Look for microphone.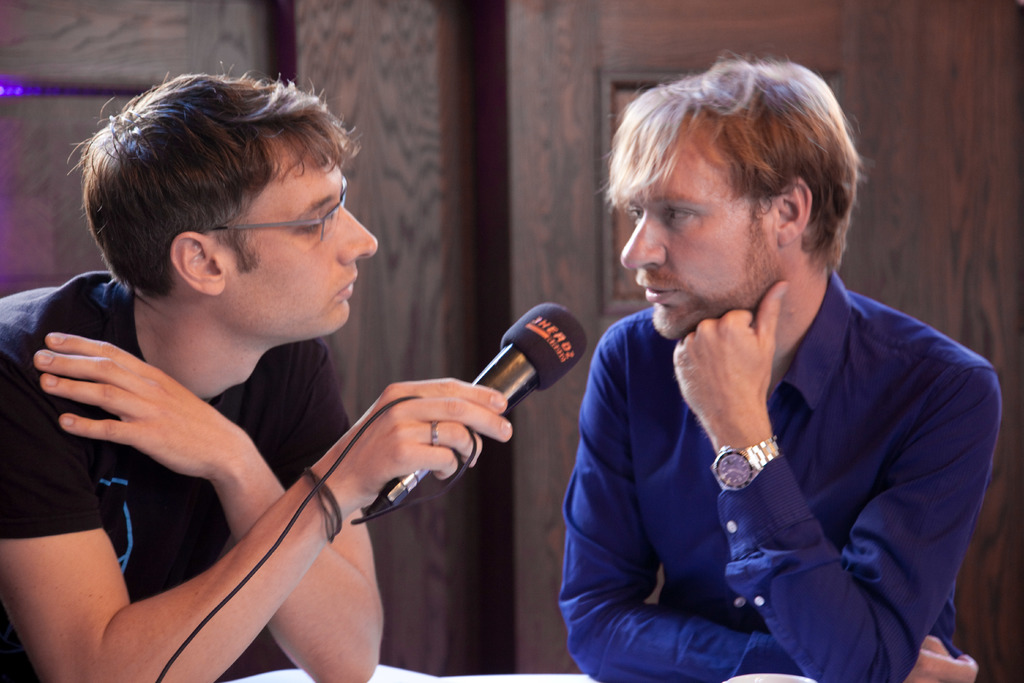
Found: left=373, top=304, right=594, bottom=512.
